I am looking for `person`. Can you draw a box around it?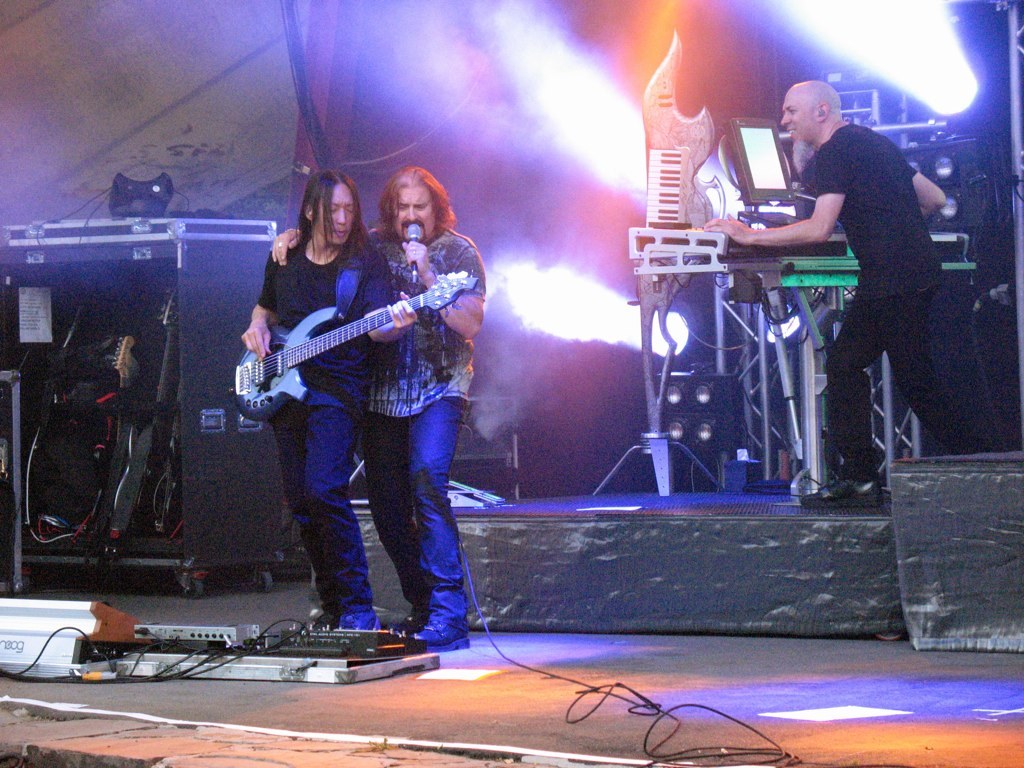
Sure, the bounding box is {"left": 274, "top": 163, "right": 484, "bottom": 652}.
